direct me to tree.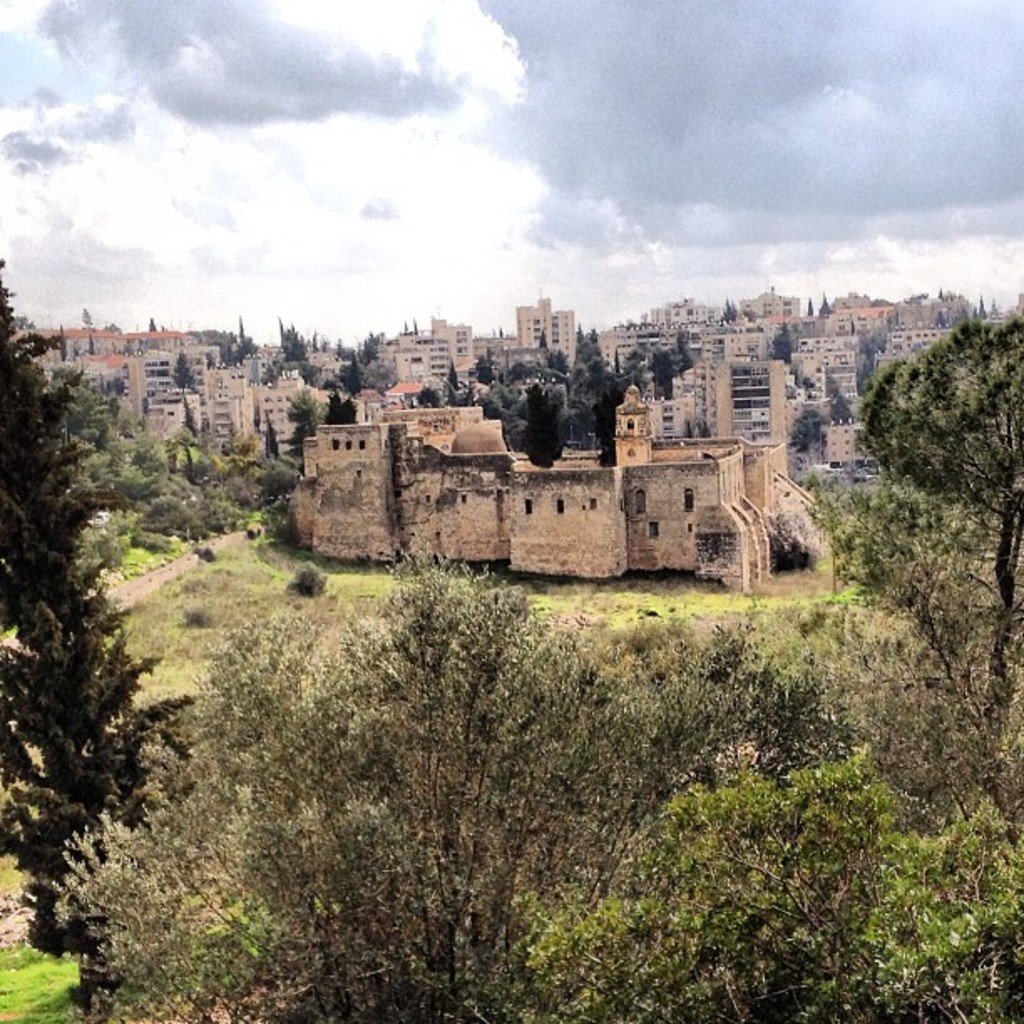
Direction: box=[965, 283, 987, 320].
